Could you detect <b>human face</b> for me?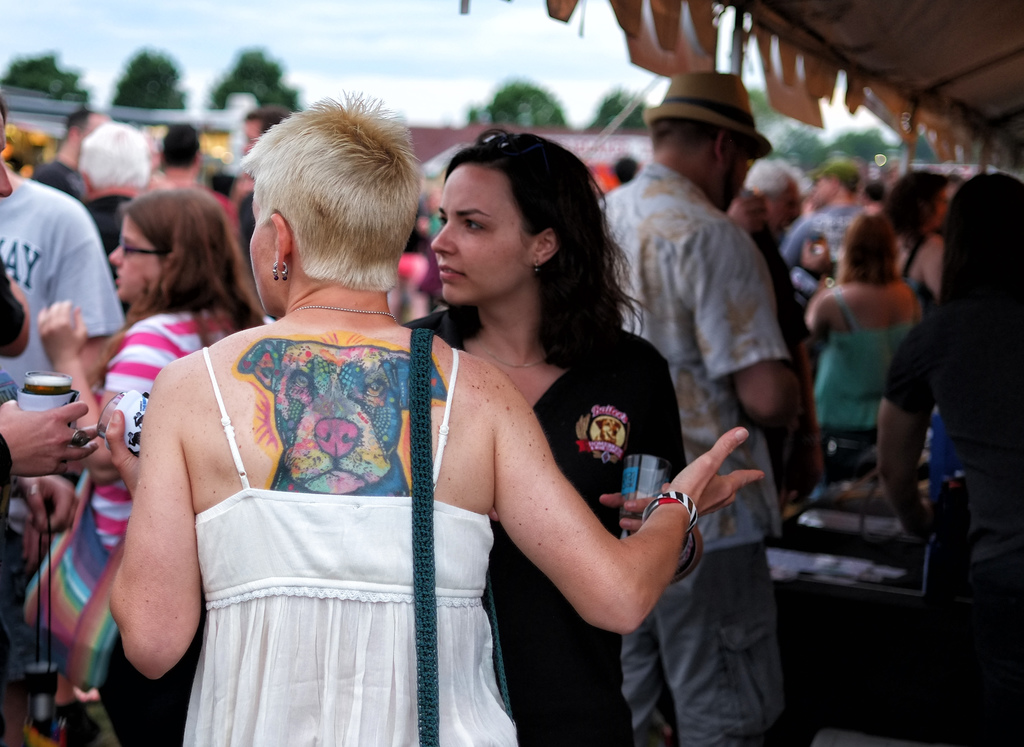
Detection result: box=[108, 217, 161, 296].
